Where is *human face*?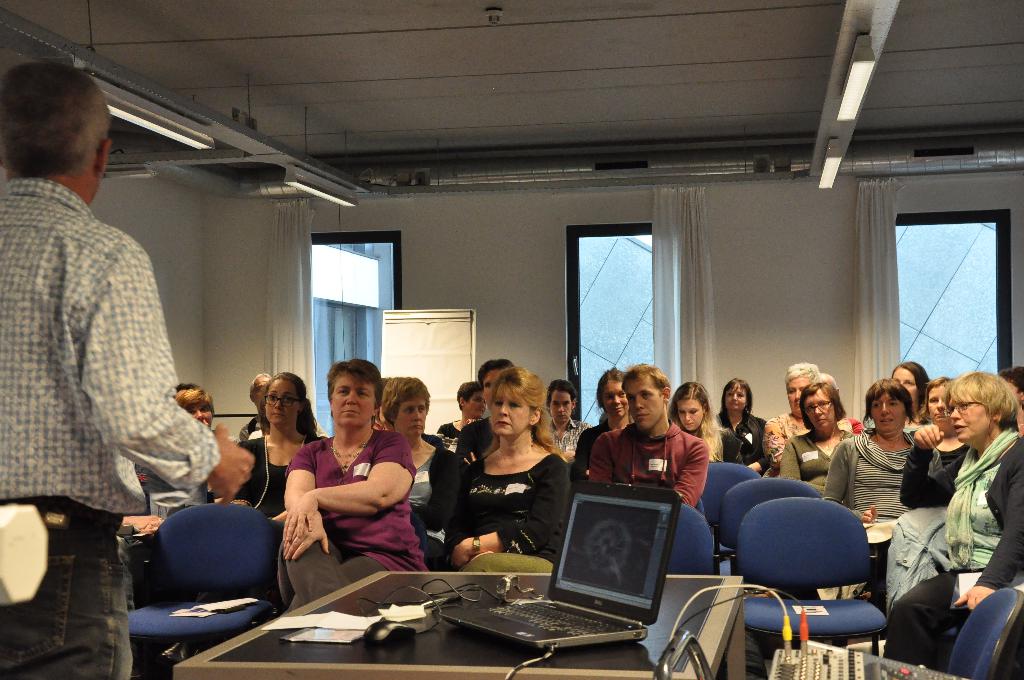
<box>391,393,423,435</box>.
